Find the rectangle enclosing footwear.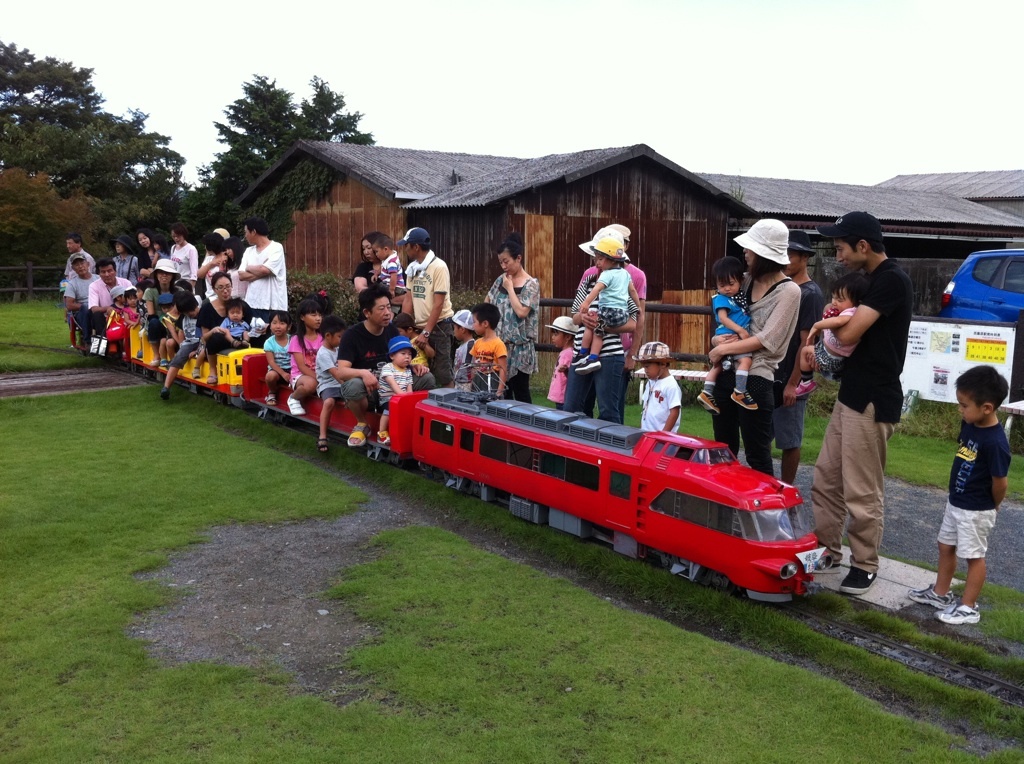
161, 390, 168, 402.
